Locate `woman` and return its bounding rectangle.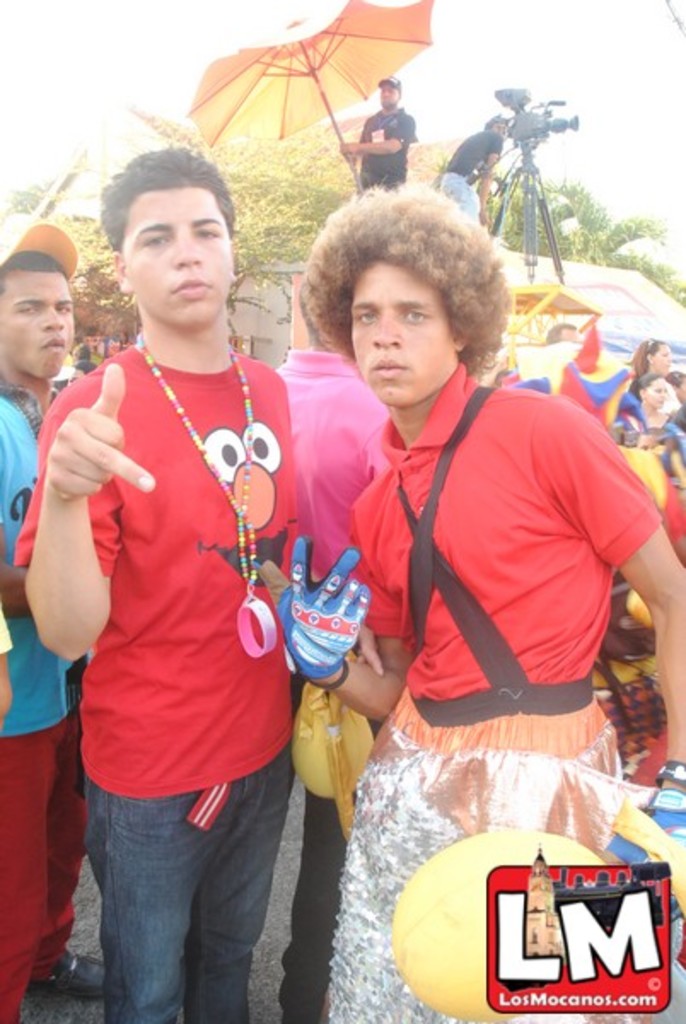
631/375/672/432.
